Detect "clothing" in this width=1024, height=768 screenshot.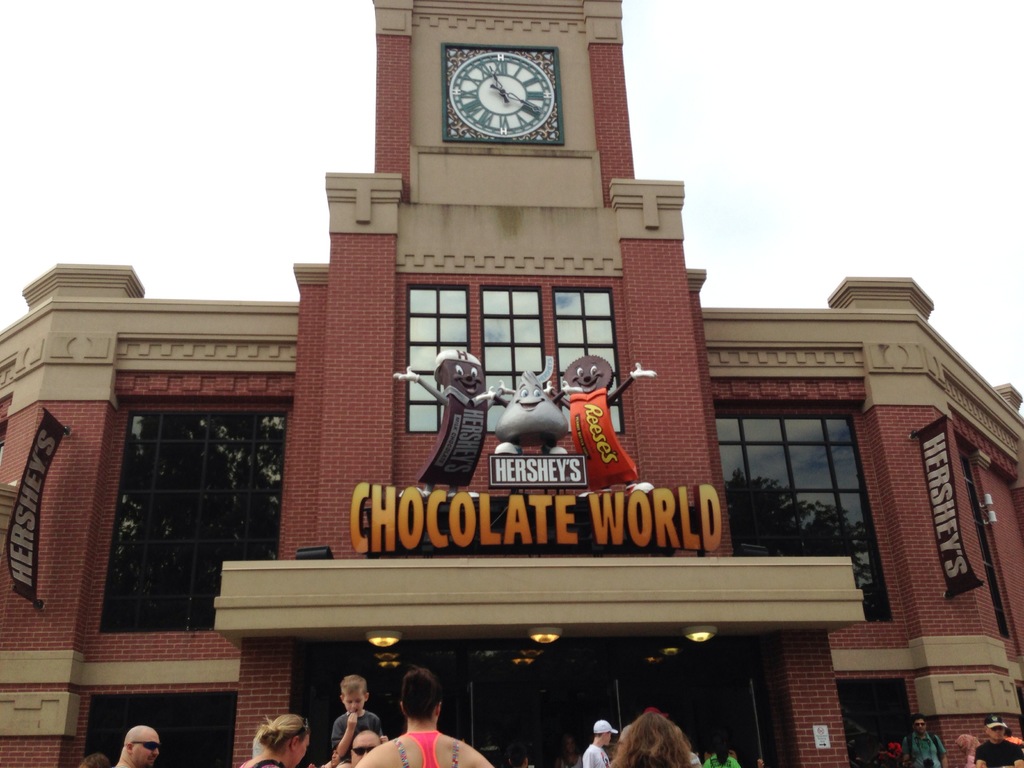
Detection: bbox=[1011, 735, 1021, 744].
